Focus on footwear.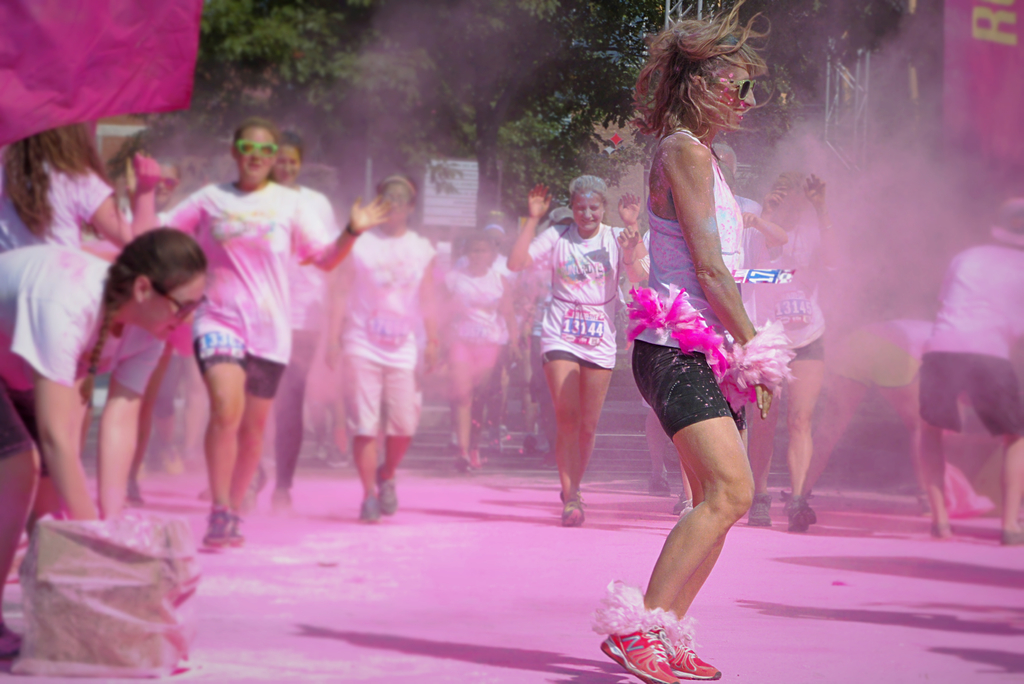
Focused at crop(587, 583, 676, 683).
